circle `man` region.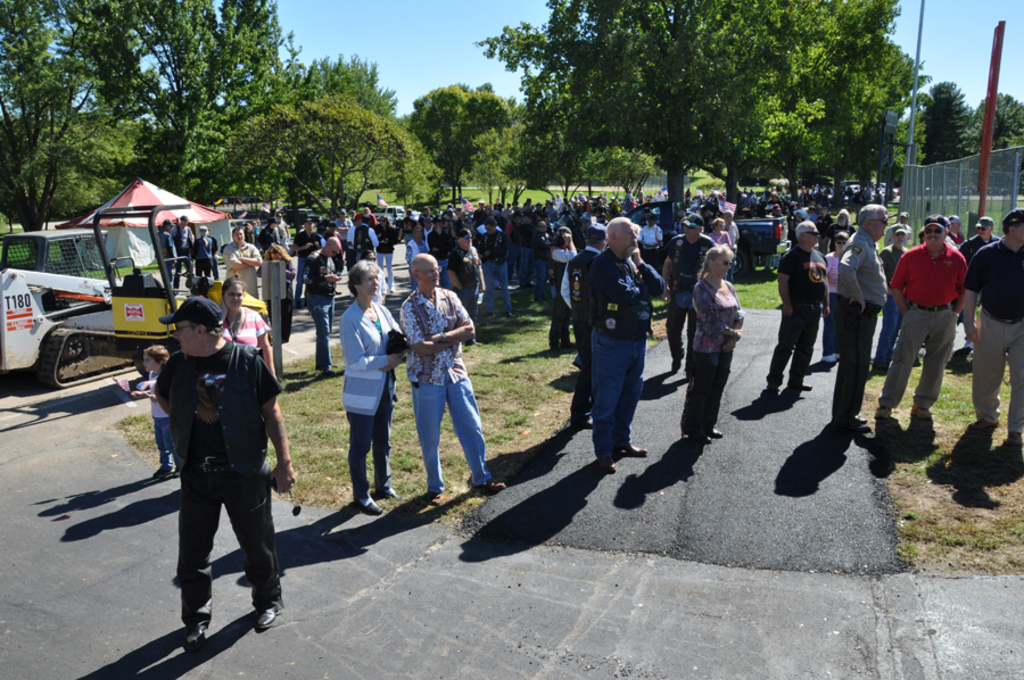
Region: bbox=[960, 215, 1001, 329].
